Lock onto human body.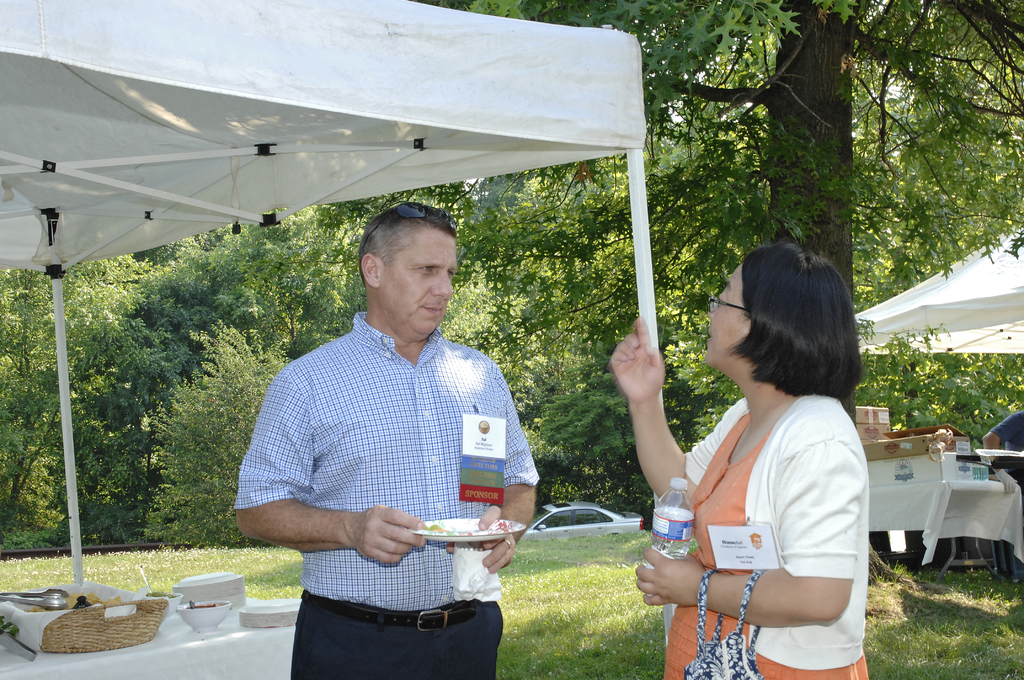
Locked: crop(235, 308, 543, 679).
